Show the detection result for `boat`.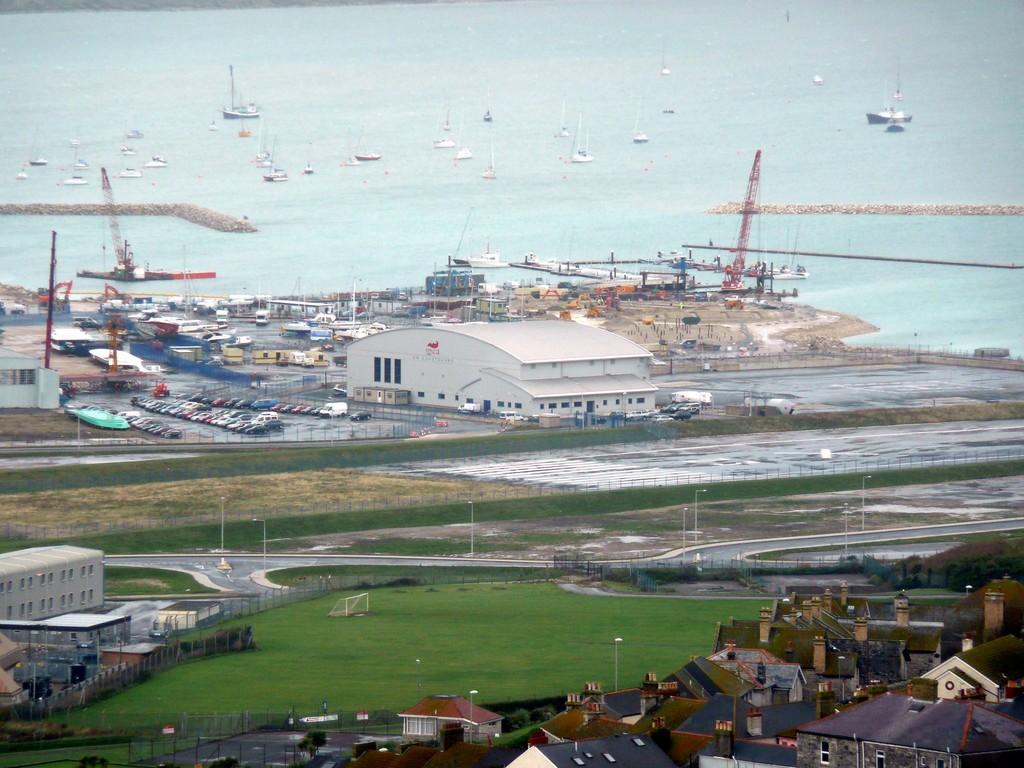
Rect(66, 128, 82, 148).
